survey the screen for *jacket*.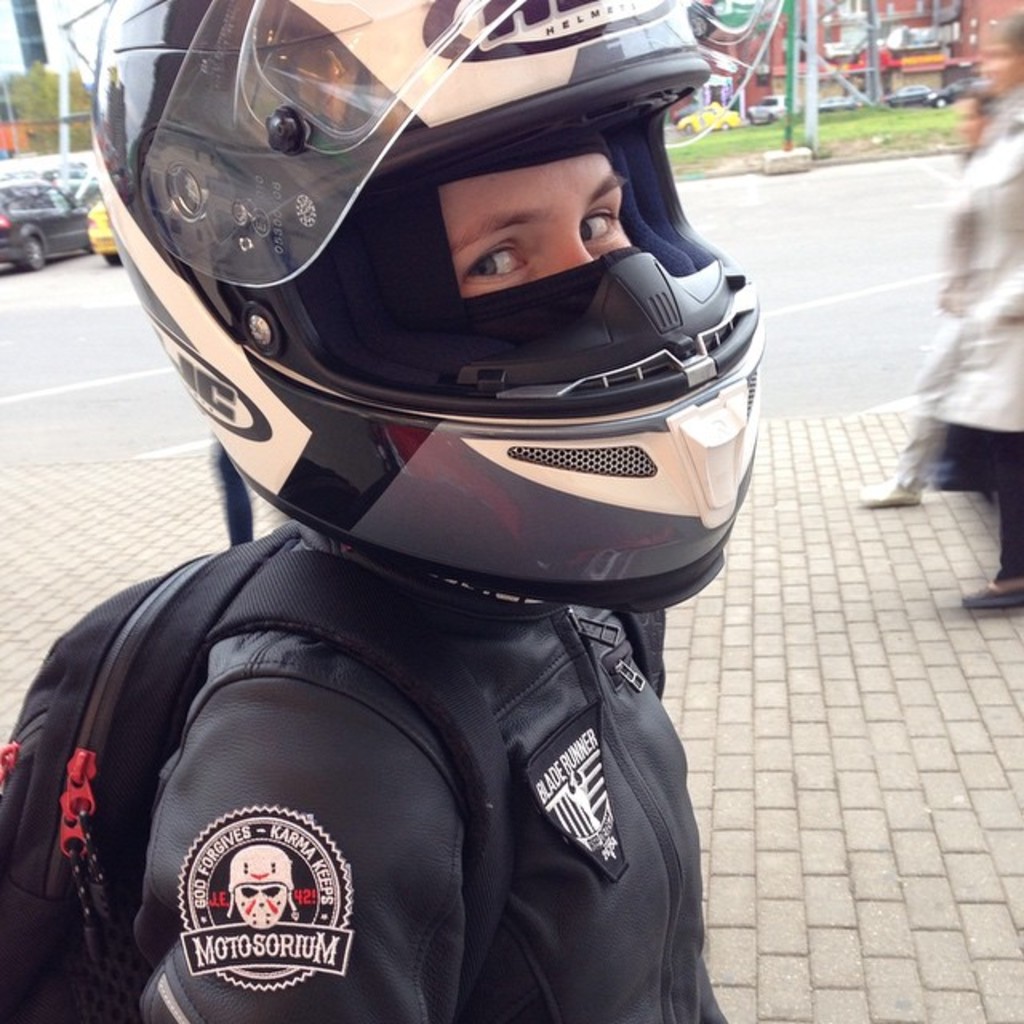
Survey found: box(16, 506, 749, 1023).
